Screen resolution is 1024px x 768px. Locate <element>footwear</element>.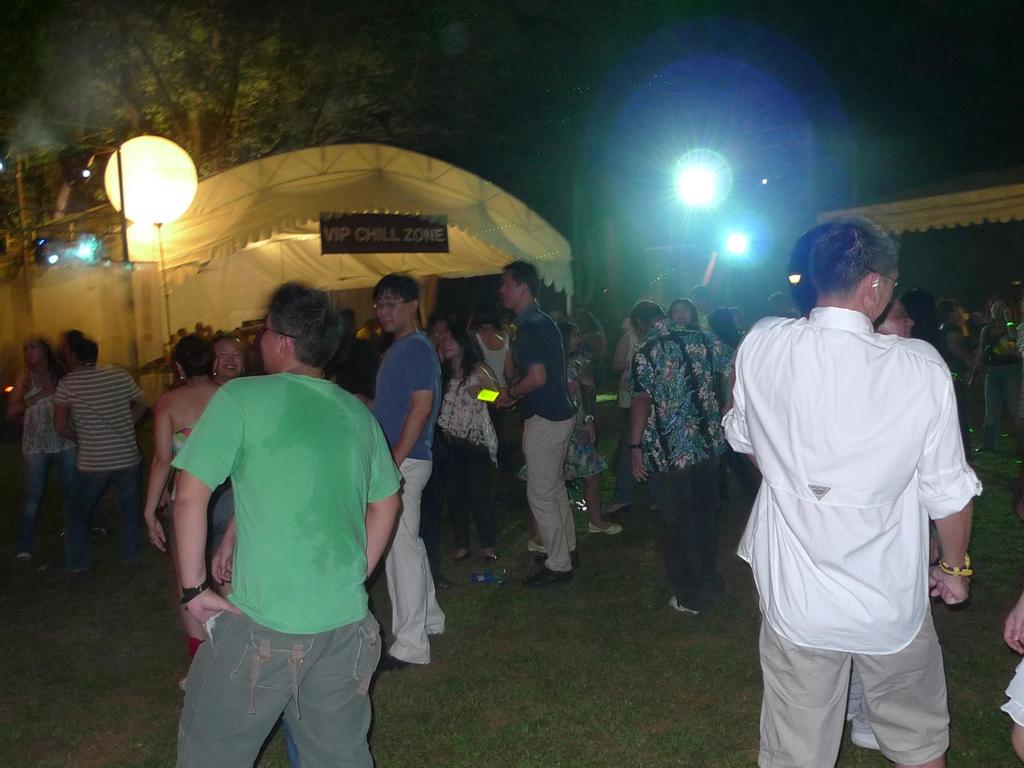
locate(691, 589, 712, 611).
